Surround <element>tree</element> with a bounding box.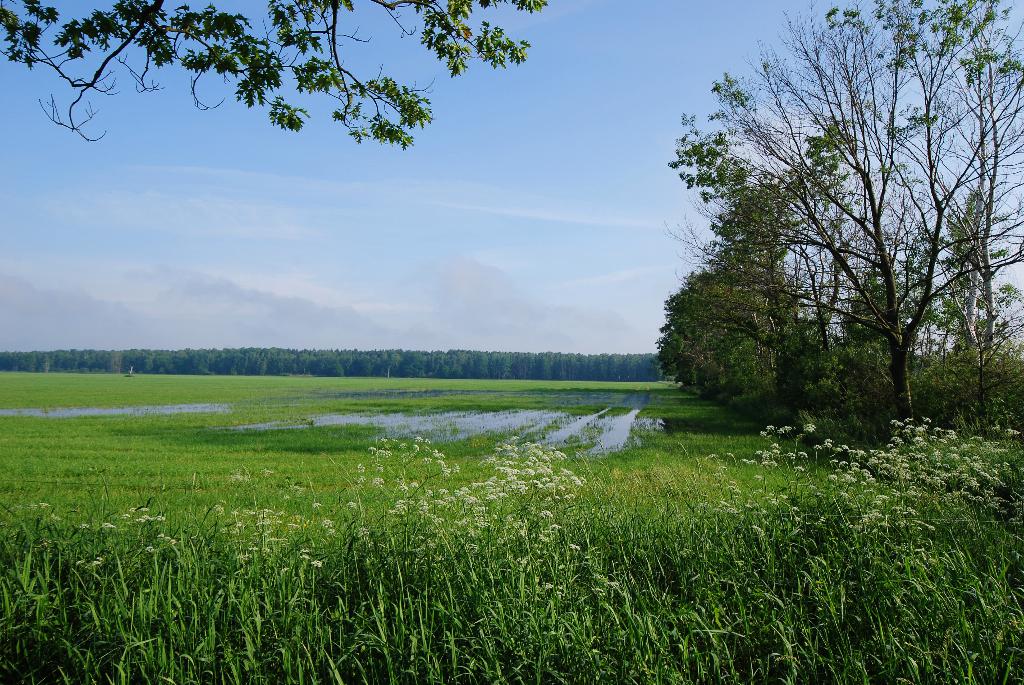
<region>0, 0, 559, 158</region>.
